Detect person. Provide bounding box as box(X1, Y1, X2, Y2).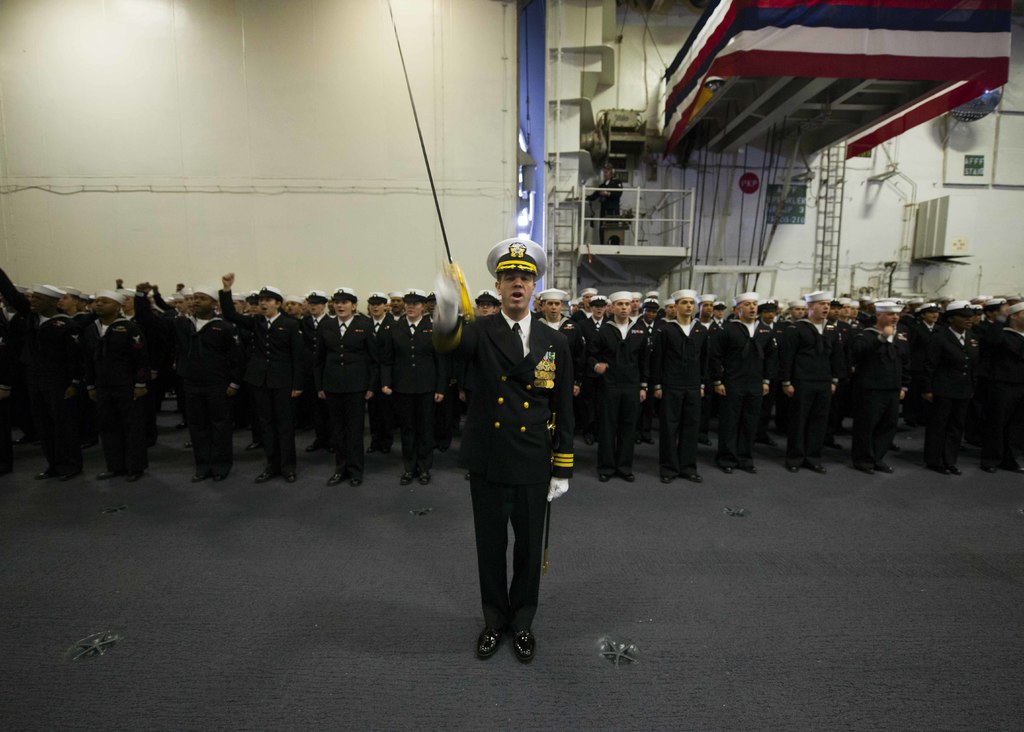
box(460, 230, 581, 693).
